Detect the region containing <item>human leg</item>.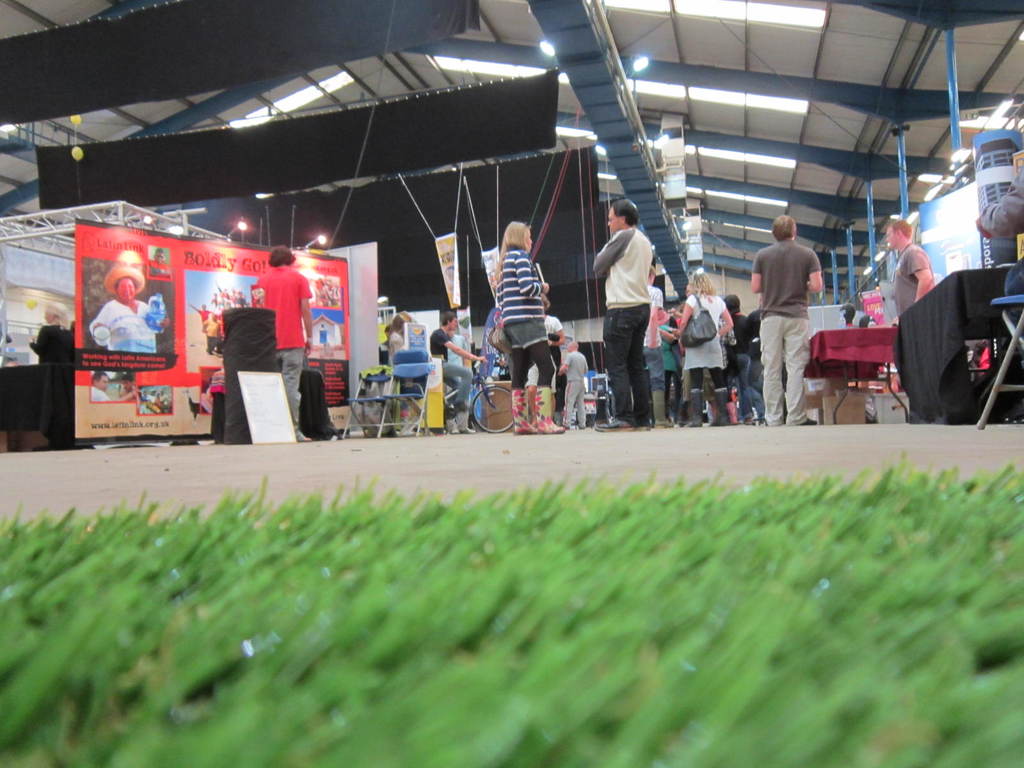
bbox=[762, 314, 786, 422].
